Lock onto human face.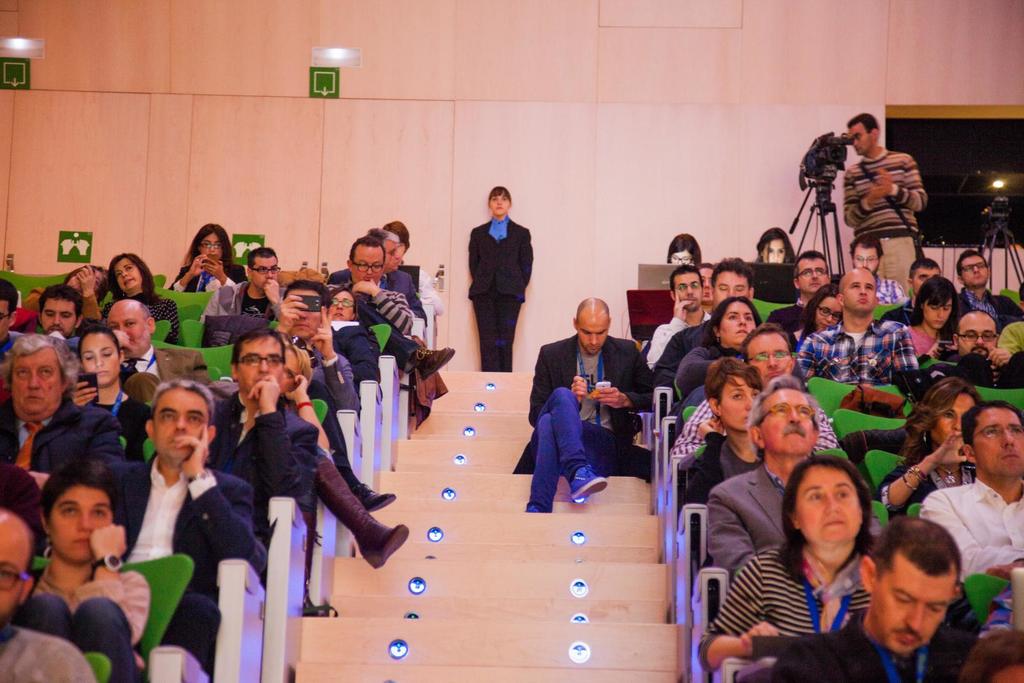
Locked: left=285, top=286, right=321, bottom=342.
